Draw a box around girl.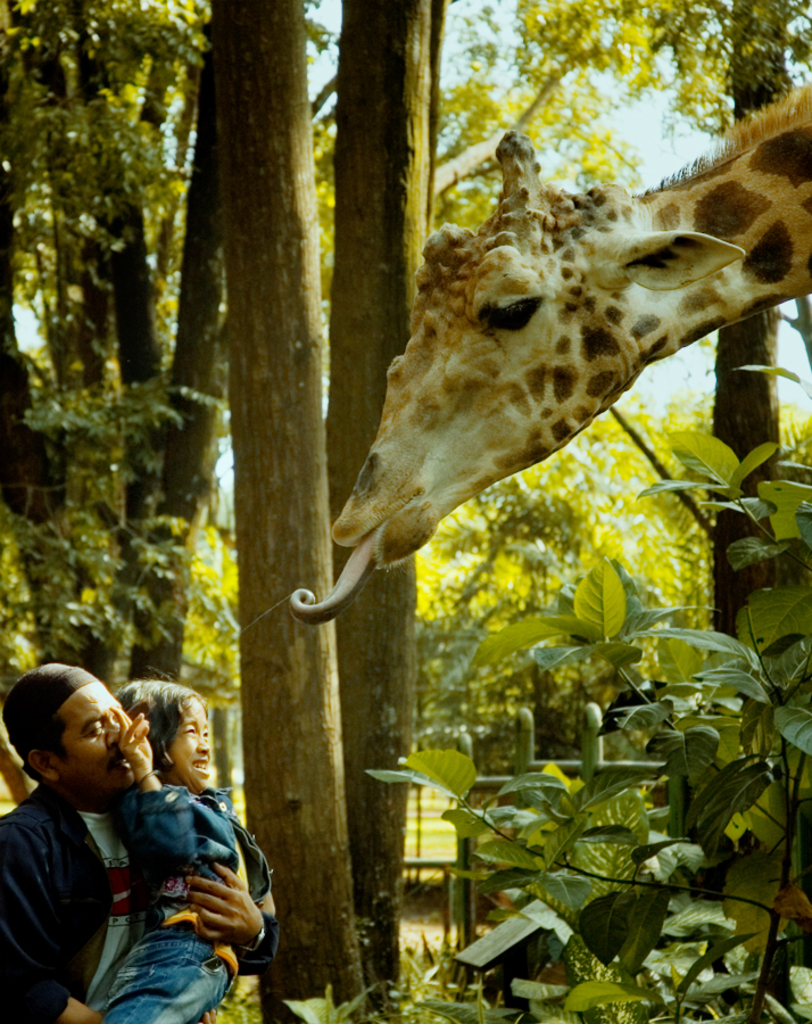
101/678/271/1023.
